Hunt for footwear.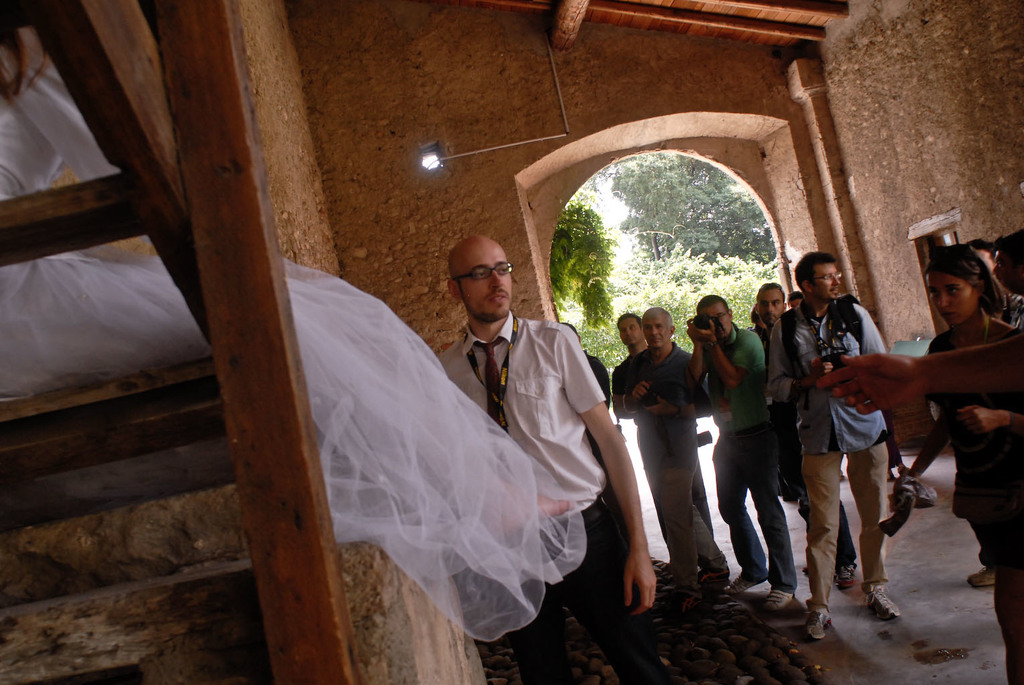
Hunted down at [802, 565, 805, 575].
